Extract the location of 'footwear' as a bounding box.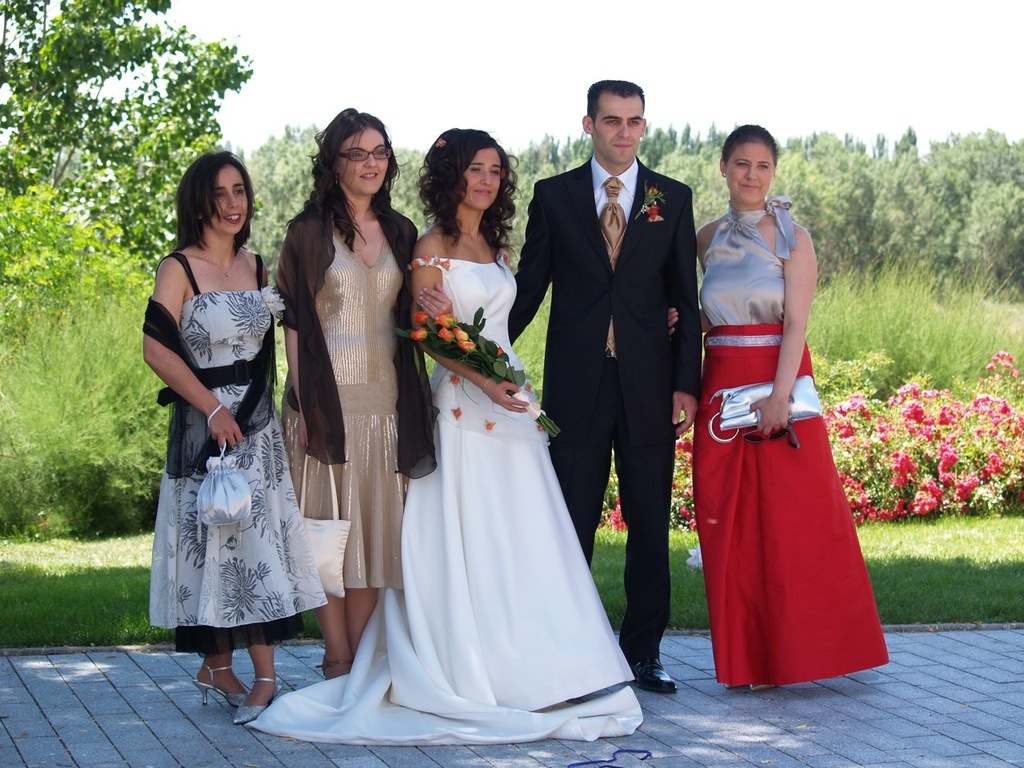
{"x1": 234, "y1": 675, "x2": 282, "y2": 726}.
